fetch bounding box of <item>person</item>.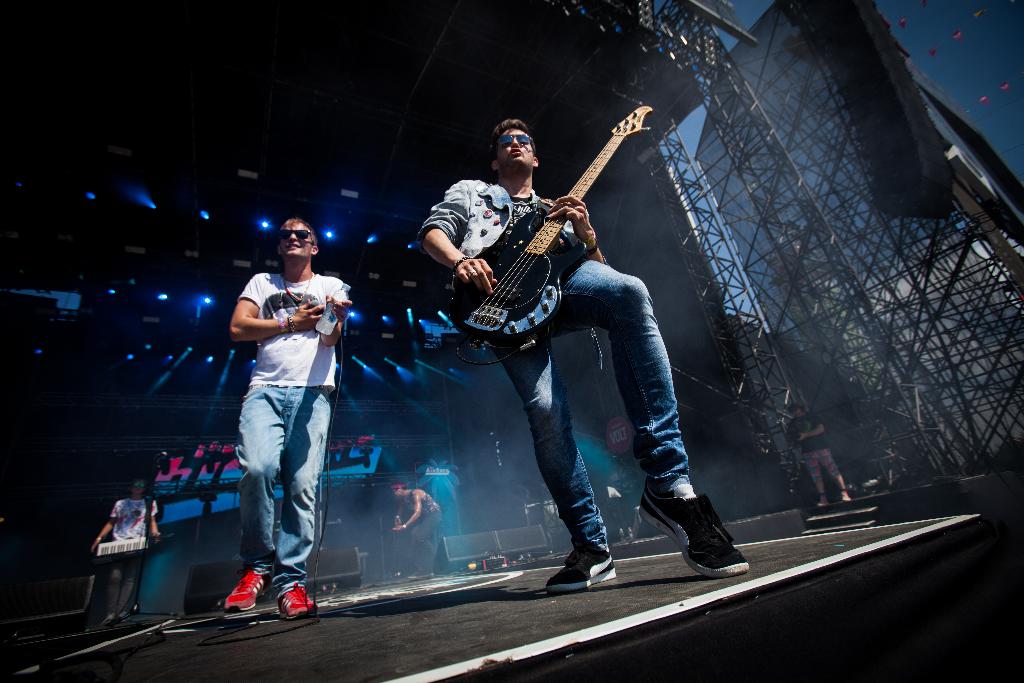
Bbox: [385, 476, 451, 588].
